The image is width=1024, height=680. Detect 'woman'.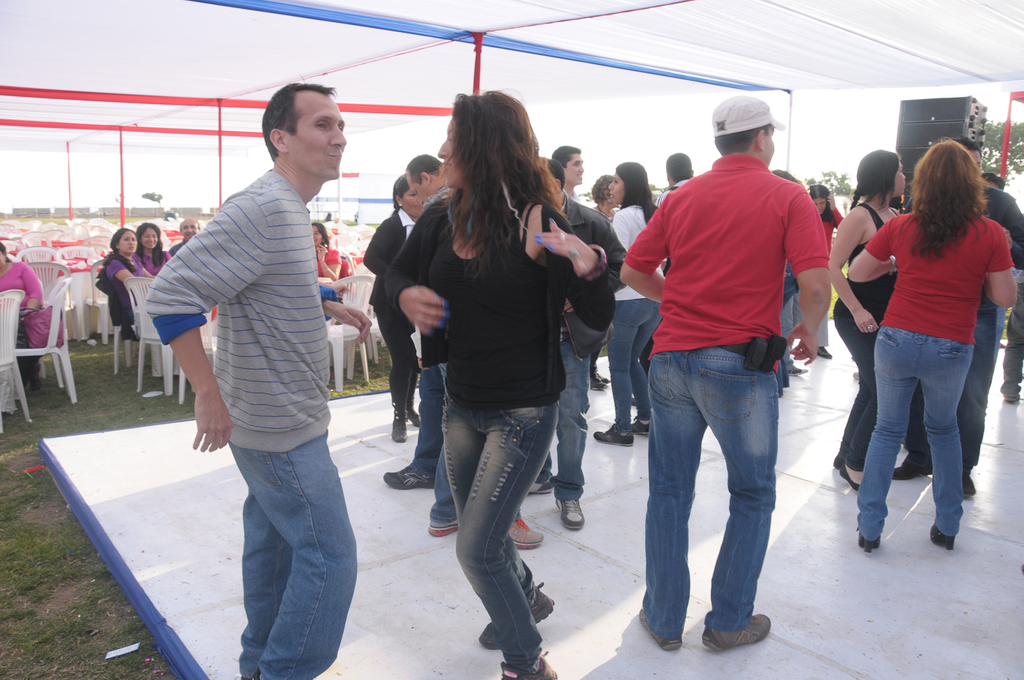
Detection: region(592, 159, 662, 443).
